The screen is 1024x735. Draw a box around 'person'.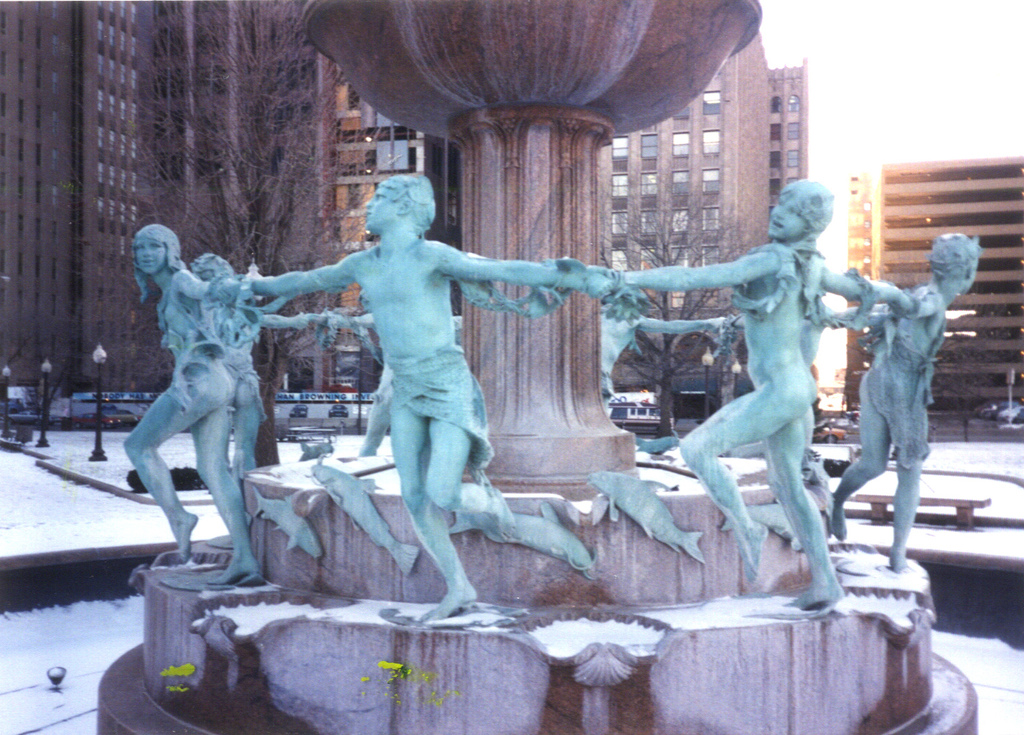
282,148,527,663.
